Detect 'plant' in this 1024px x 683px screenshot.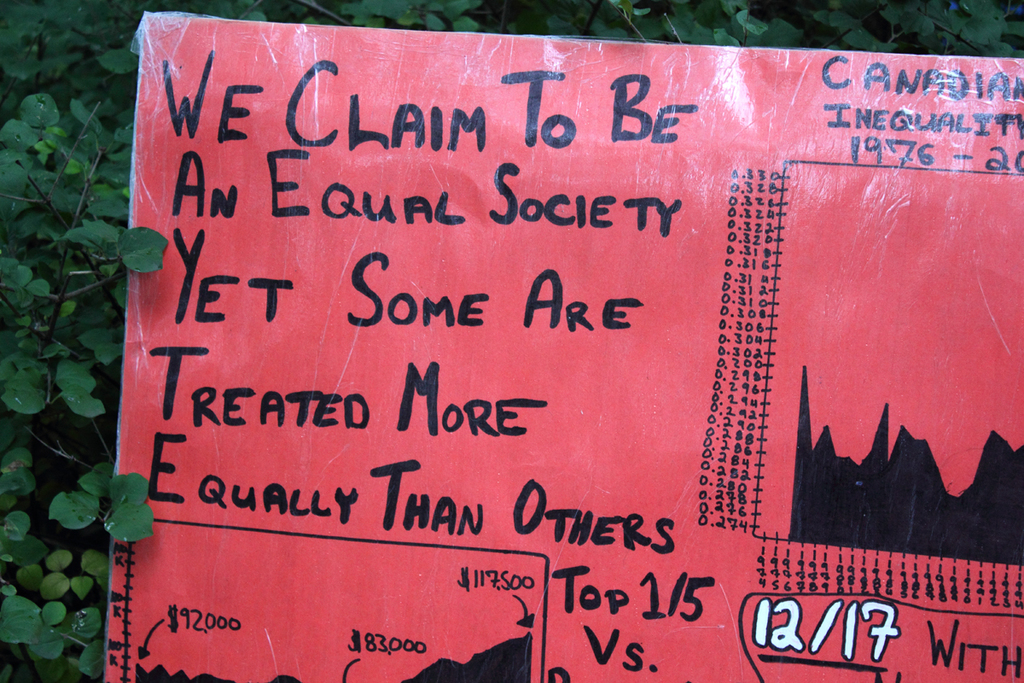
Detection: box(0, 5, 1023, 682).
